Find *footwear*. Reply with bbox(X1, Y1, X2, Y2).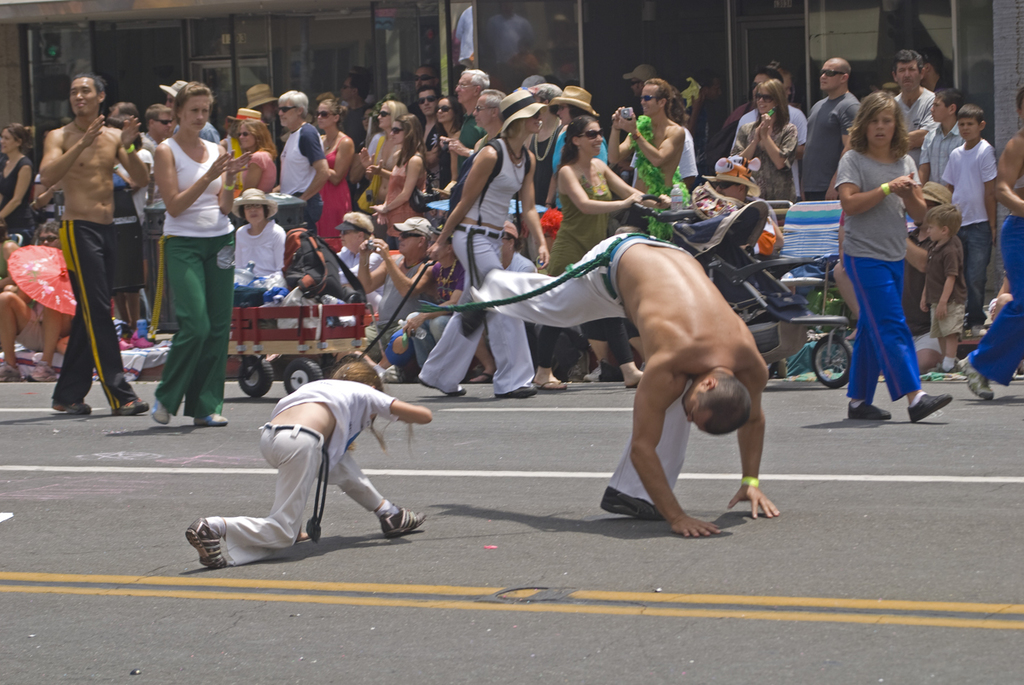
bbox(51, 401, 93, 414).
